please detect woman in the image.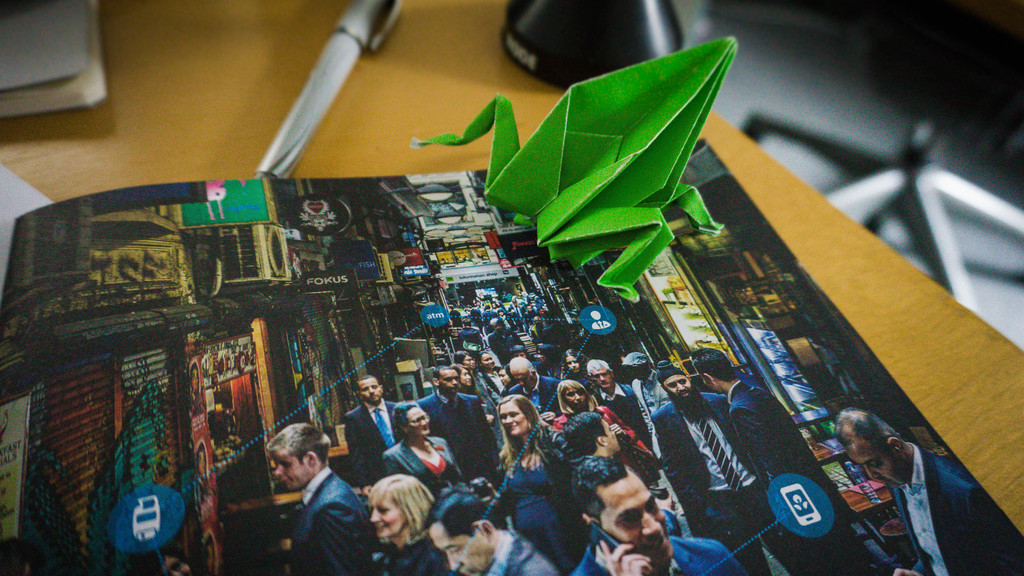
[496,366,511,388].
